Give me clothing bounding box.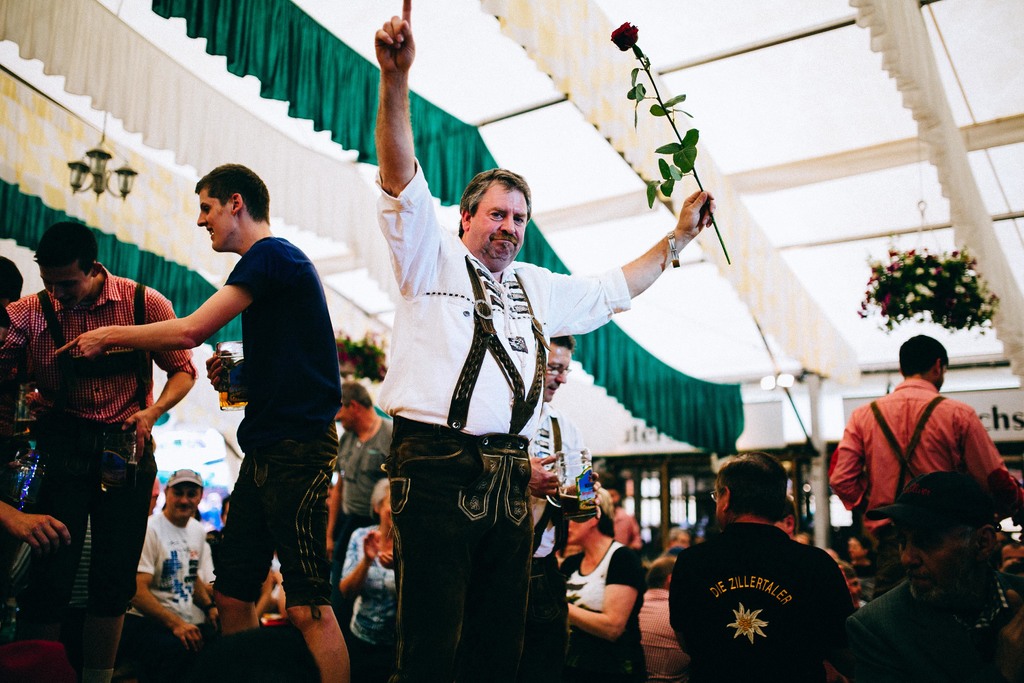
(128,510,225,682).
